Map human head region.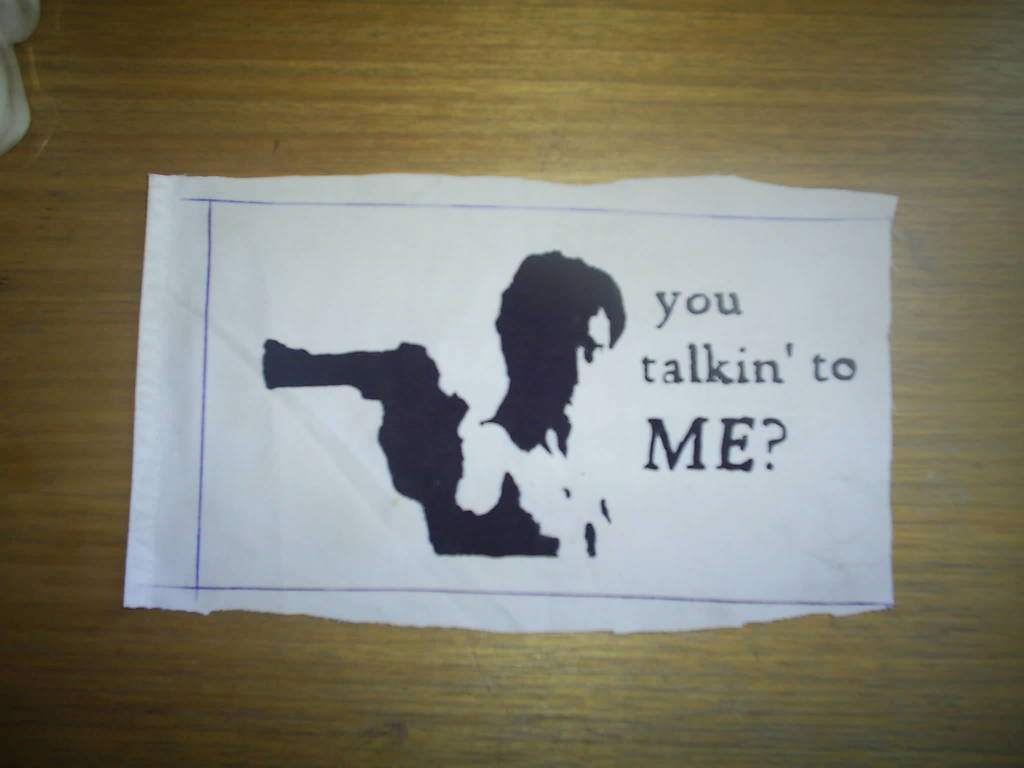
Mapped to BBox(500, 252, 635, 443).
